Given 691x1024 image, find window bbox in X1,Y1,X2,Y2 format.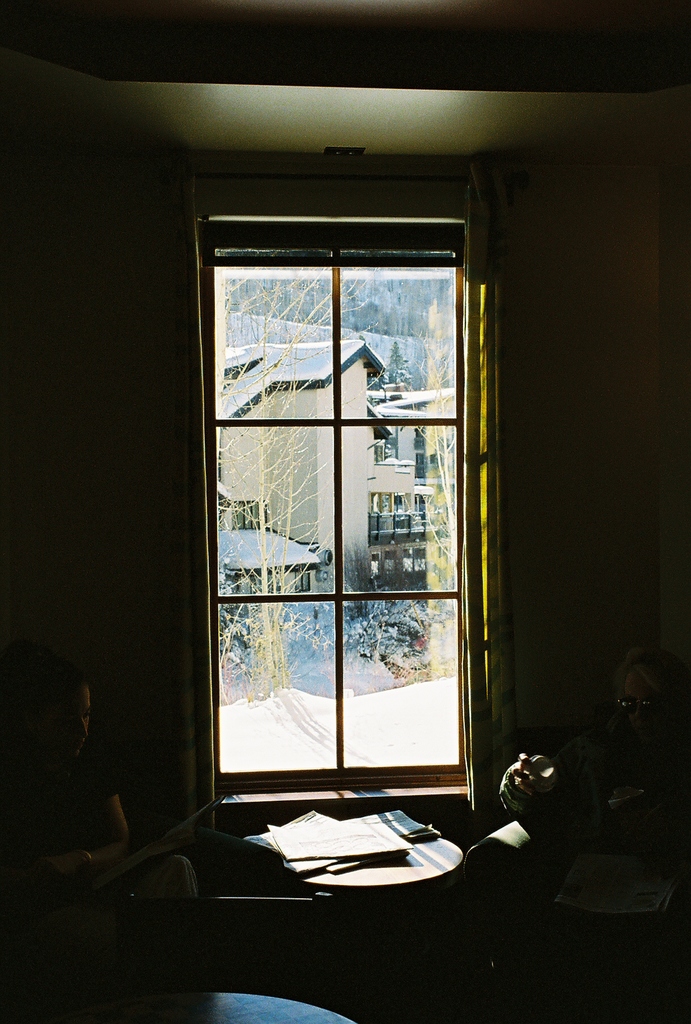
166,118,527,867.
